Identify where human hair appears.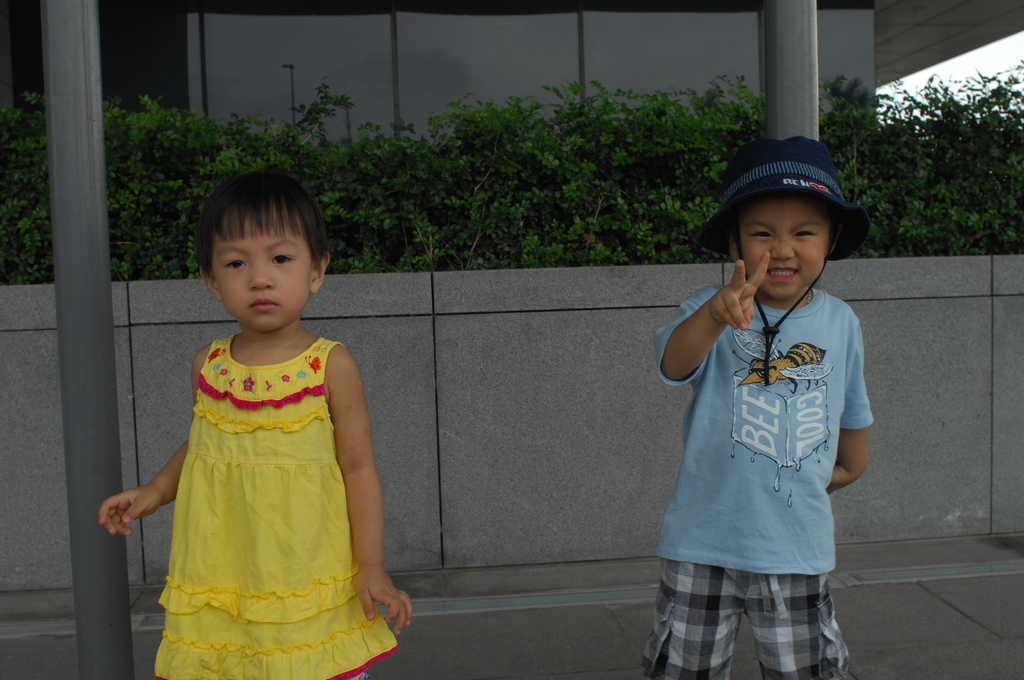
Appears at (x1=190, y1=171, x2=321, y2=300).
